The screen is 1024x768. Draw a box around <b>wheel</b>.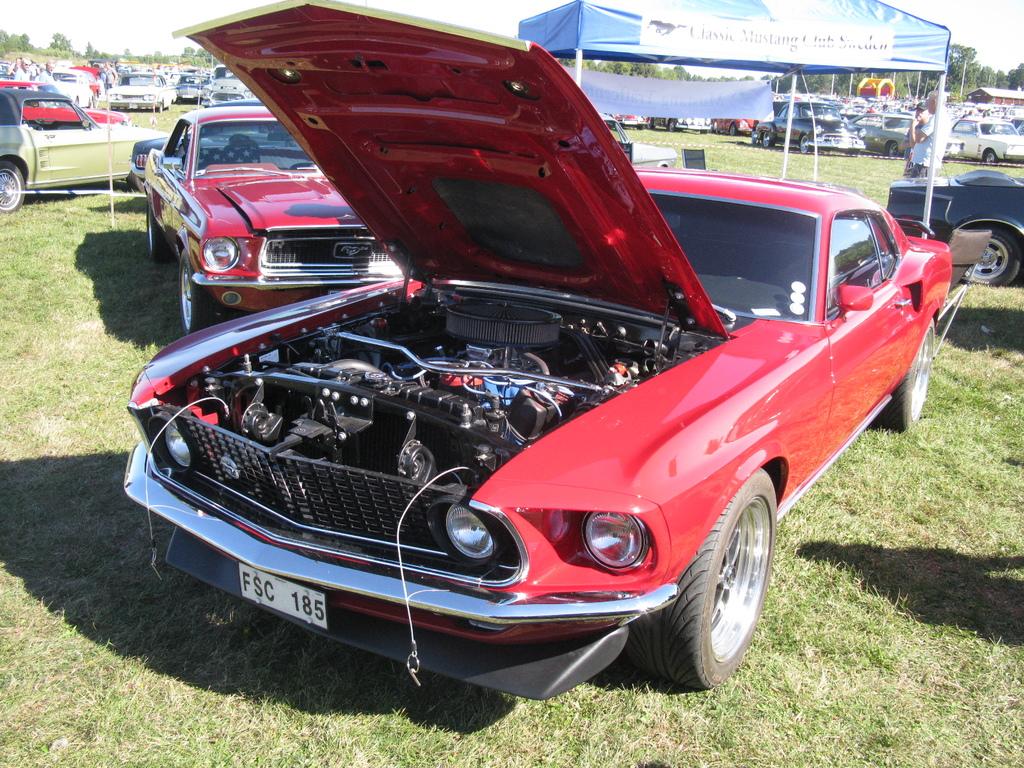
box=[0, 163, 22, 214].
